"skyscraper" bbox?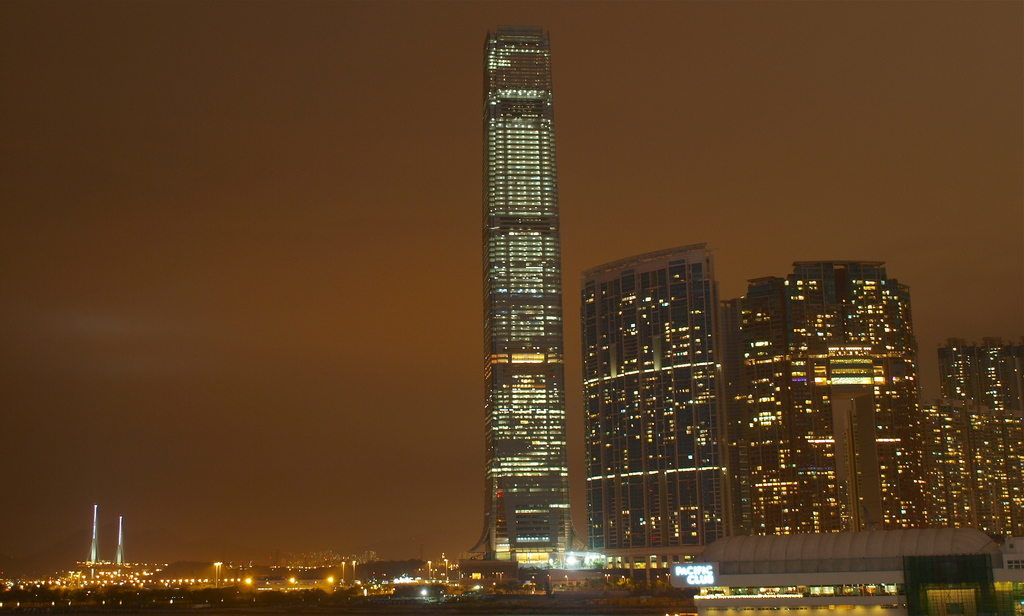
BBox(578, 243, 734, 555)
